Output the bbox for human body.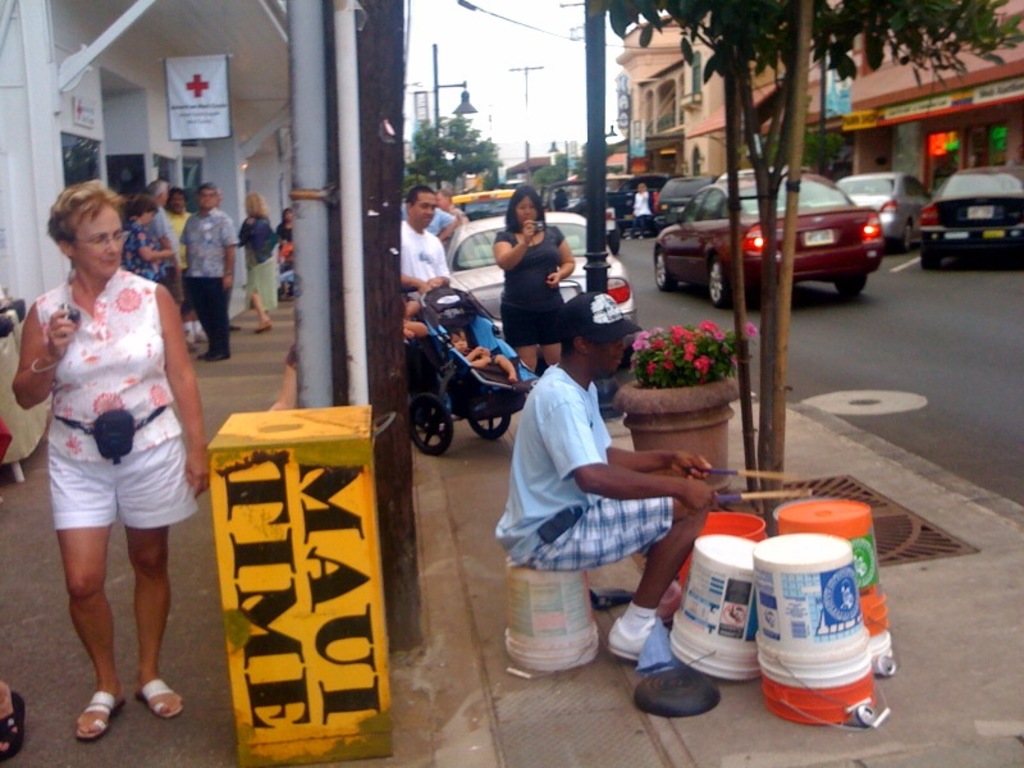
x1=626, y1=182, x2=654, y2=238.
